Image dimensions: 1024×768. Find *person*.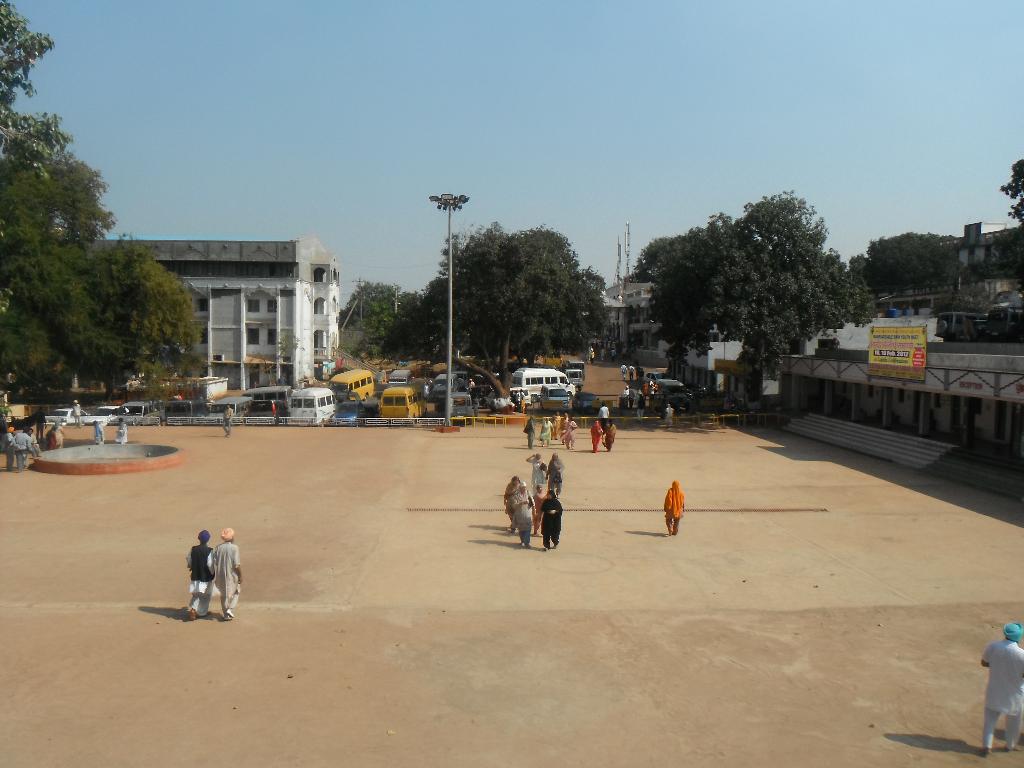
BBox(539, 484, 560, 543).
